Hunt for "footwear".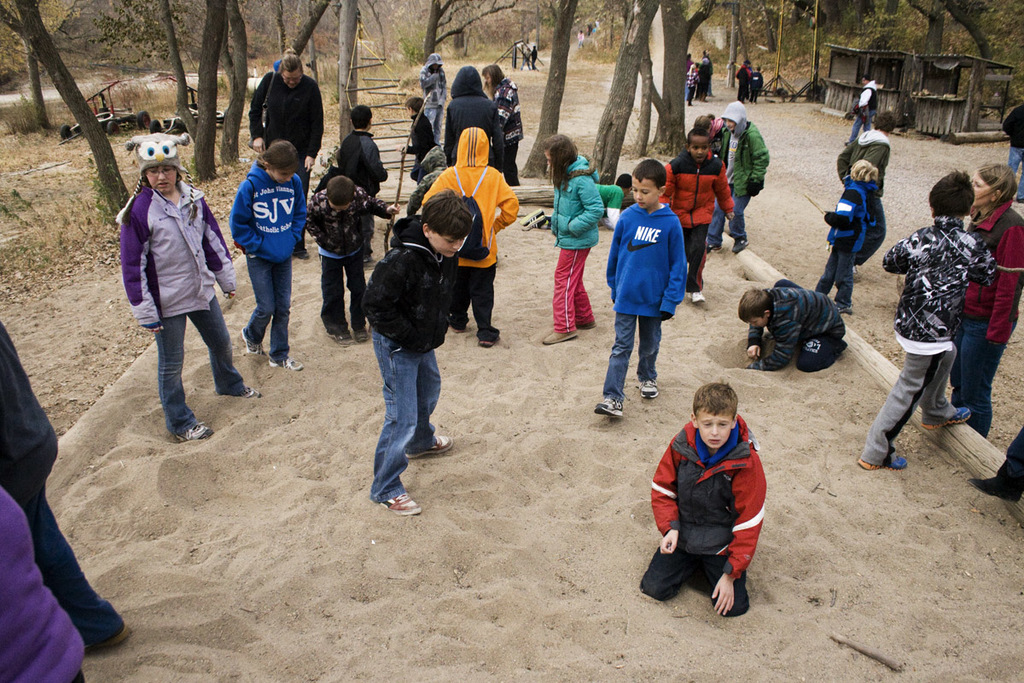
Hunted down at region(522, 213, 547, 231).
